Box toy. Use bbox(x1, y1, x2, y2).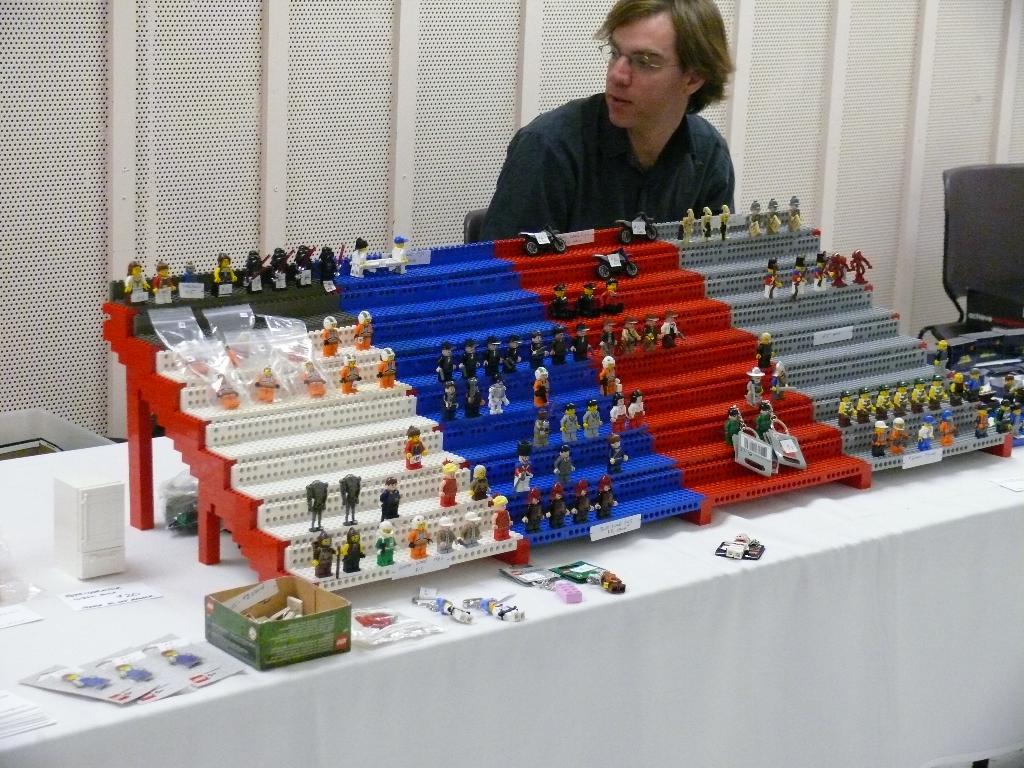
bbox(550, 493, 570, 526).
